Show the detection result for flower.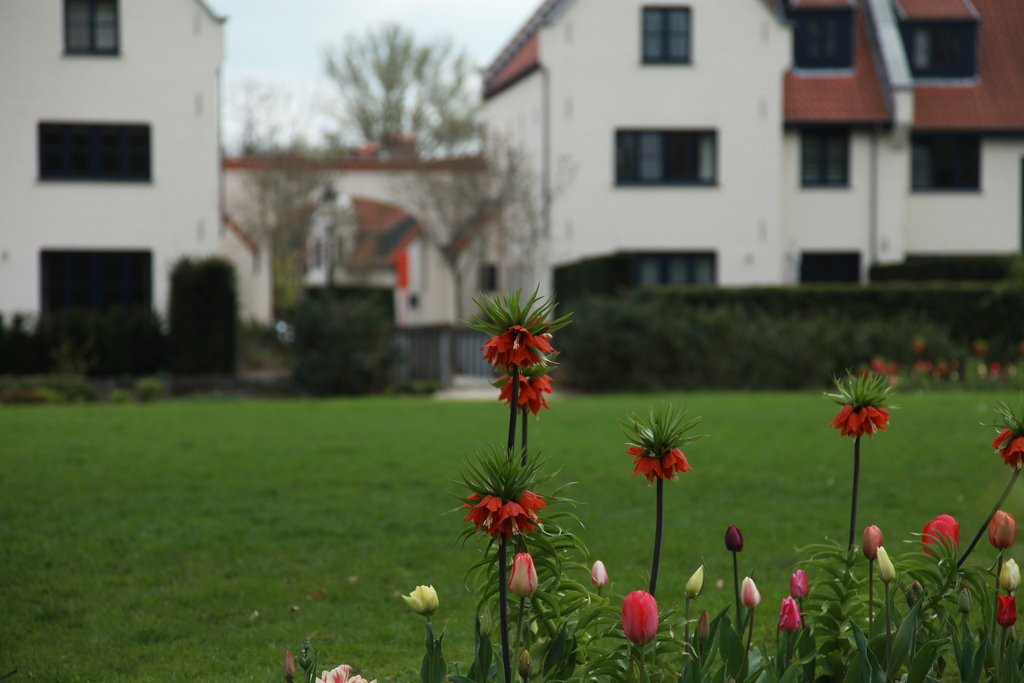
BBox(998, 598, 1014, 629).
